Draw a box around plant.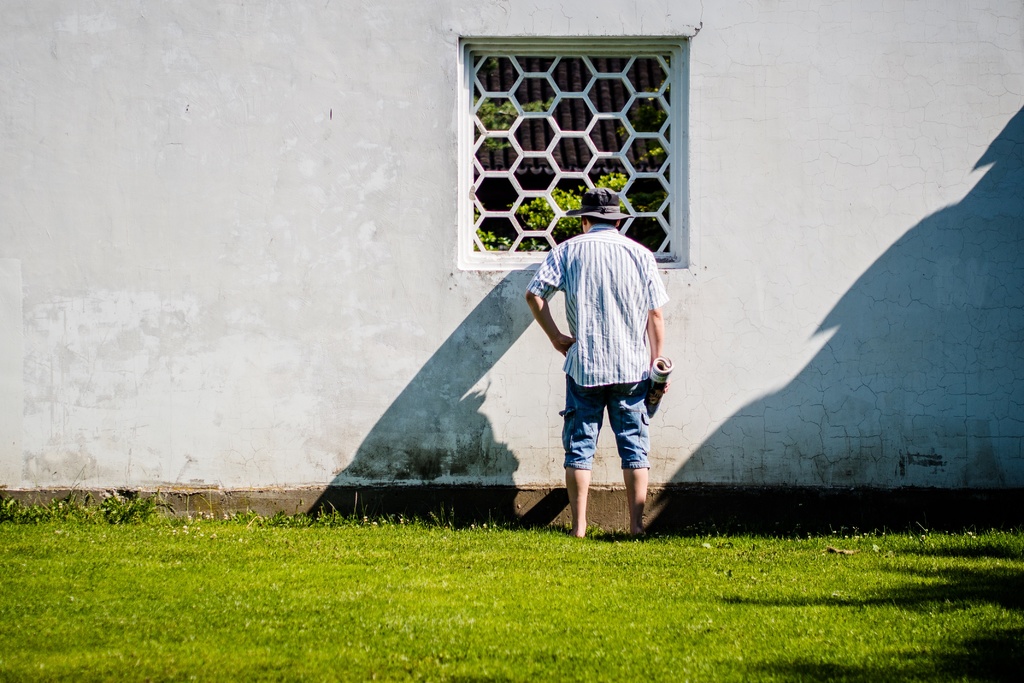
select_region(0, 523, 1023, 682).
